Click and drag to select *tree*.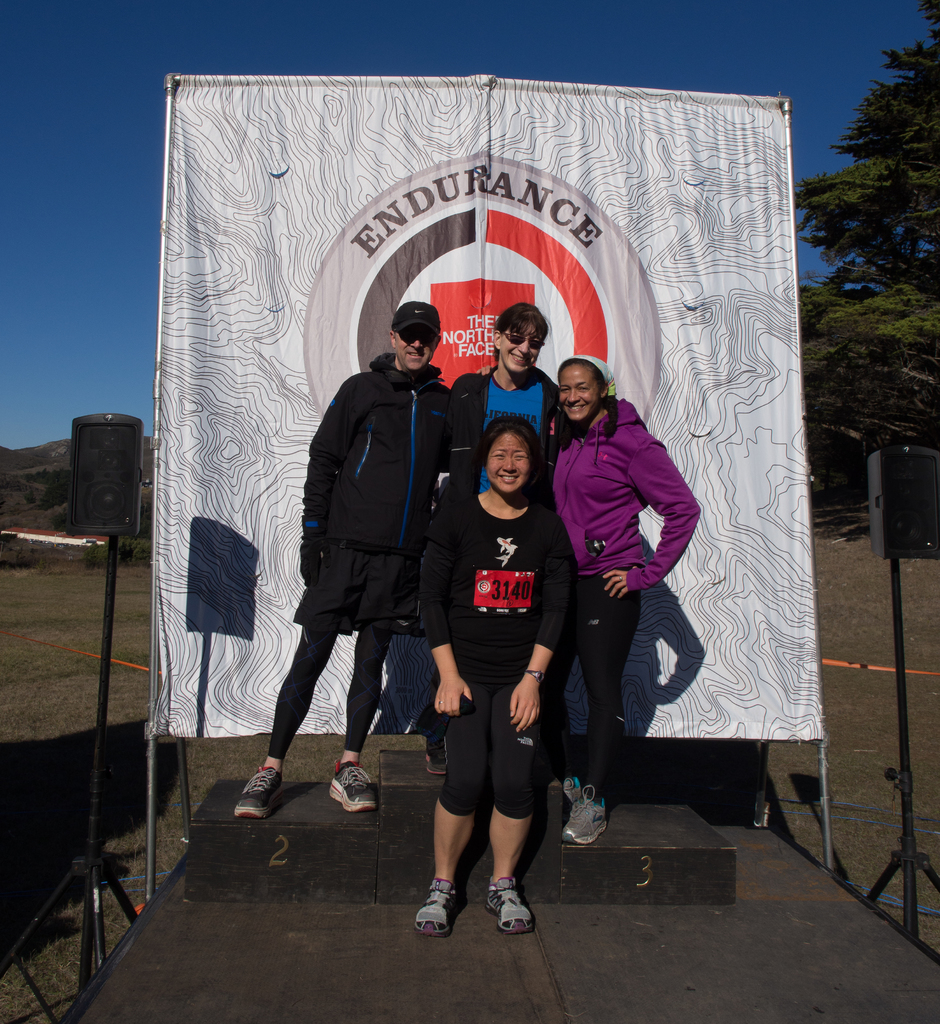
Selection: [x1=791, y1=0, x2=939, y2=471].
